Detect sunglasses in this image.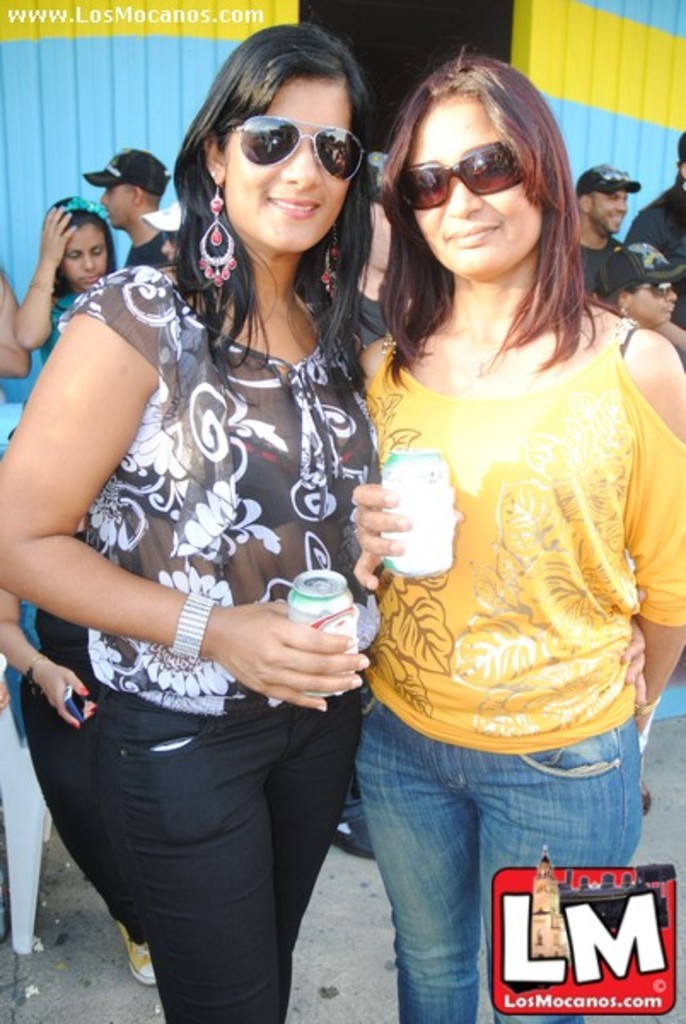
Detection: [left=222, top=102, right=363, bottom=189].
